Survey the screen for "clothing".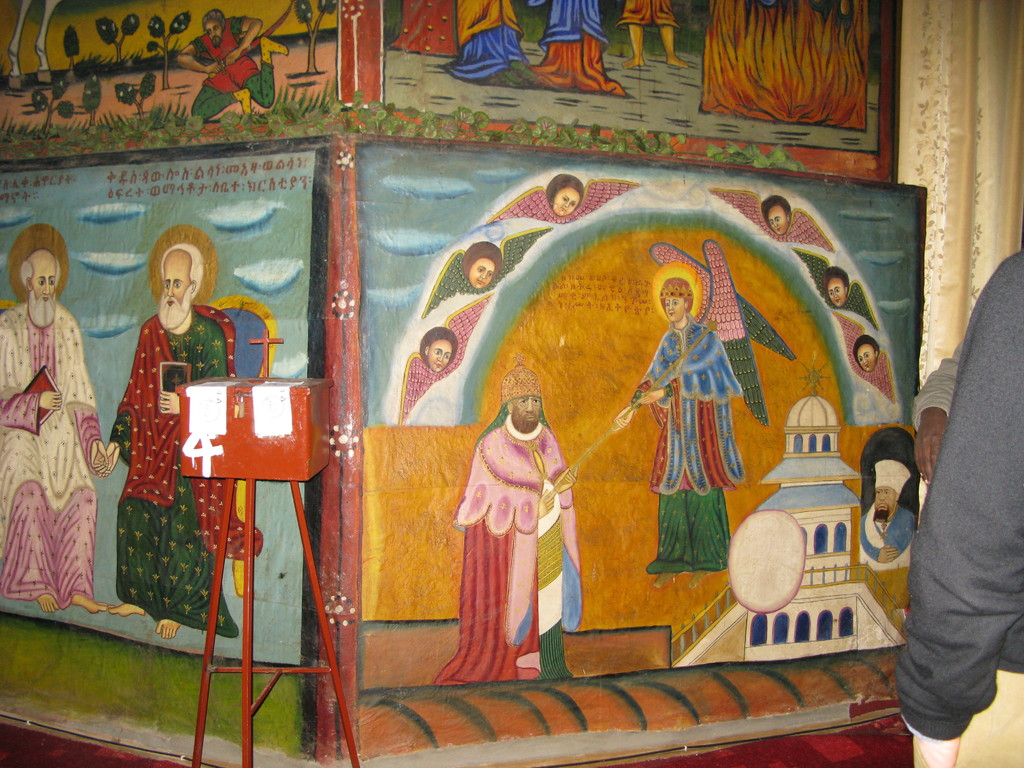
Survey found: crop(897, 241, 1023, 741).
